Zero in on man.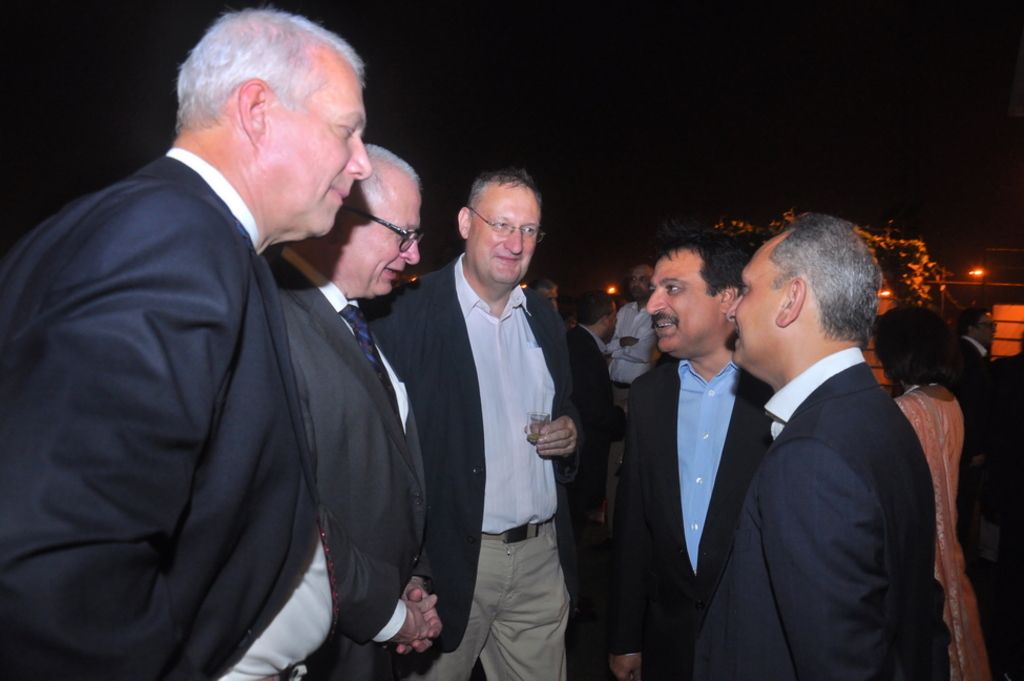
Zeroed in: {"left": 528, "top": 276, "right": 563, "bottom": 308}.
